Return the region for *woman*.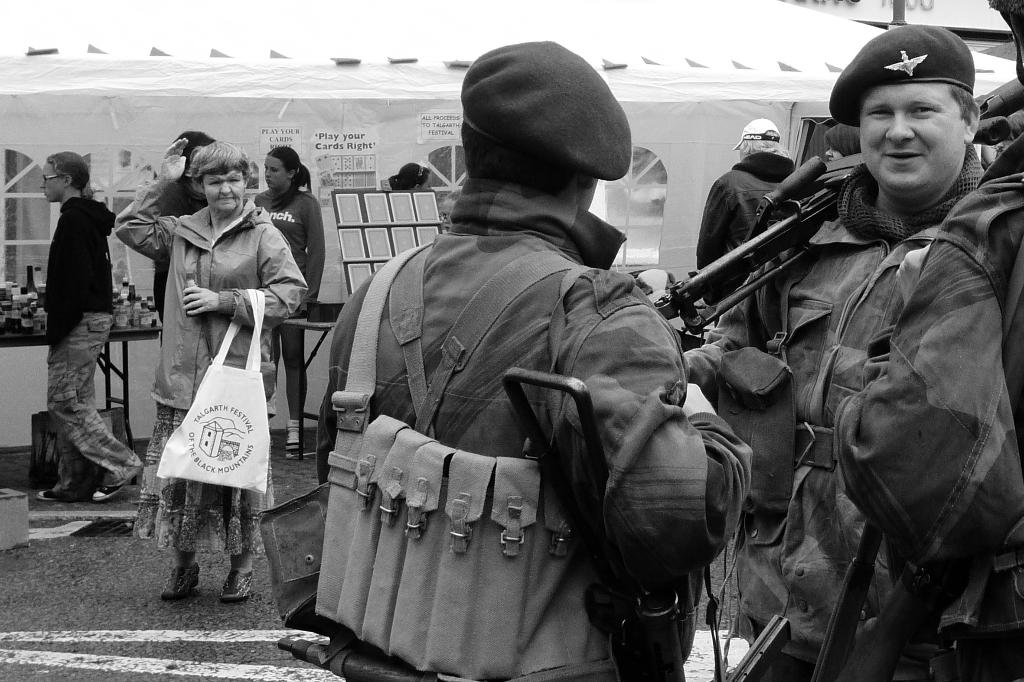
387 161 435 190.
